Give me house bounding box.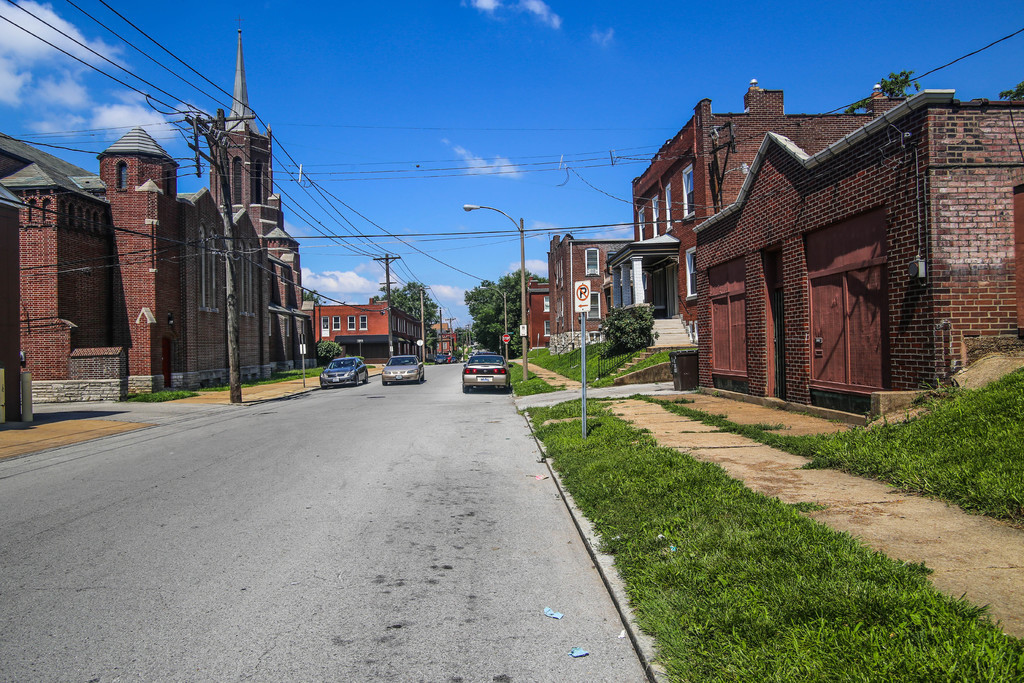
{"x1": 545, "y1": 225, "x2": 632, "y2": 365}.
